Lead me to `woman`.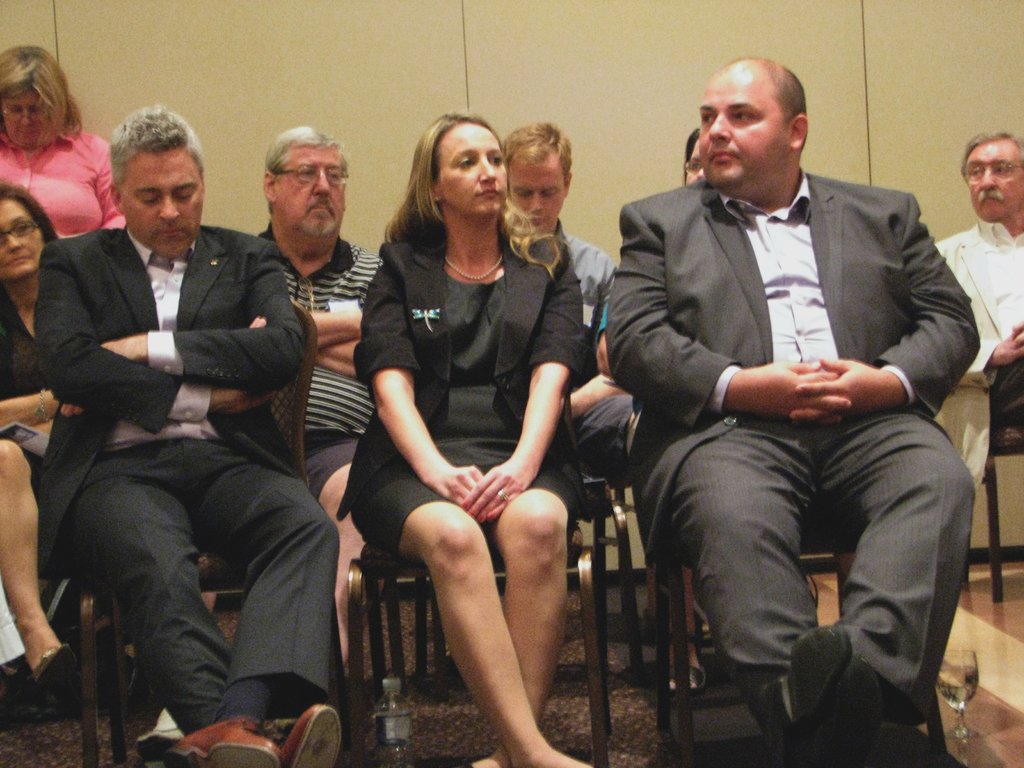
Lead to crop(0, 184, 74, 689).
